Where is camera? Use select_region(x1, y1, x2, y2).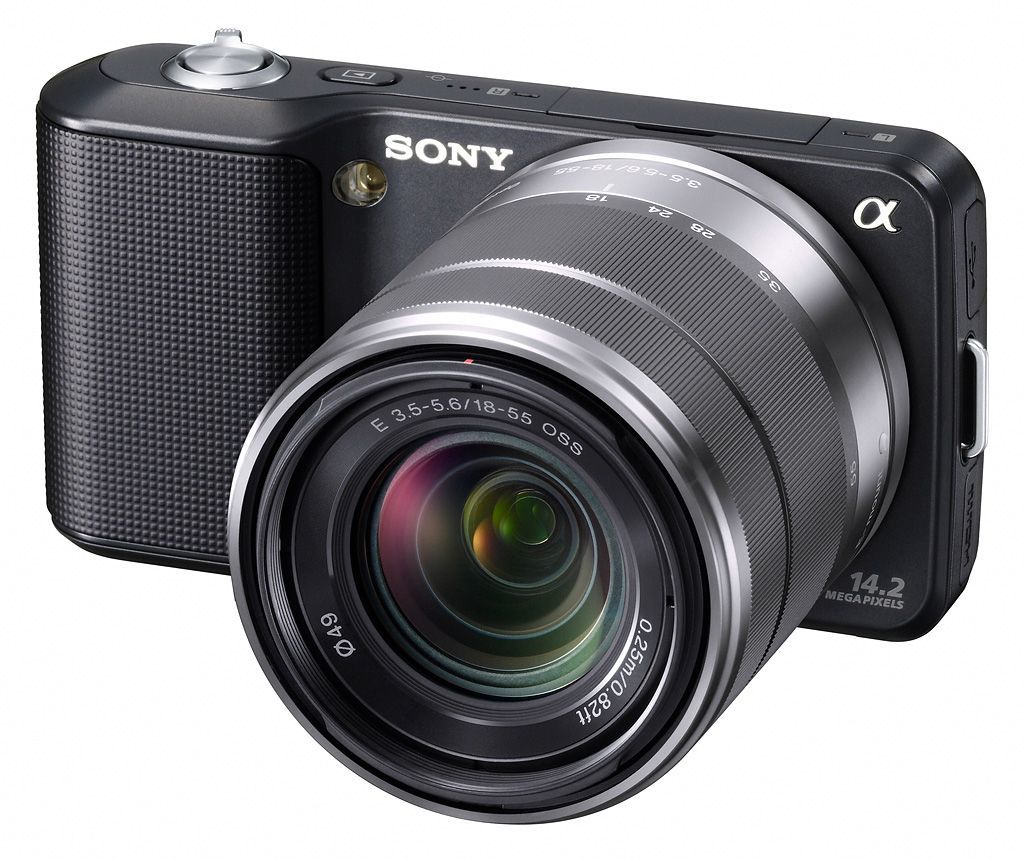
select_region(0, 4, 1023, 839).
